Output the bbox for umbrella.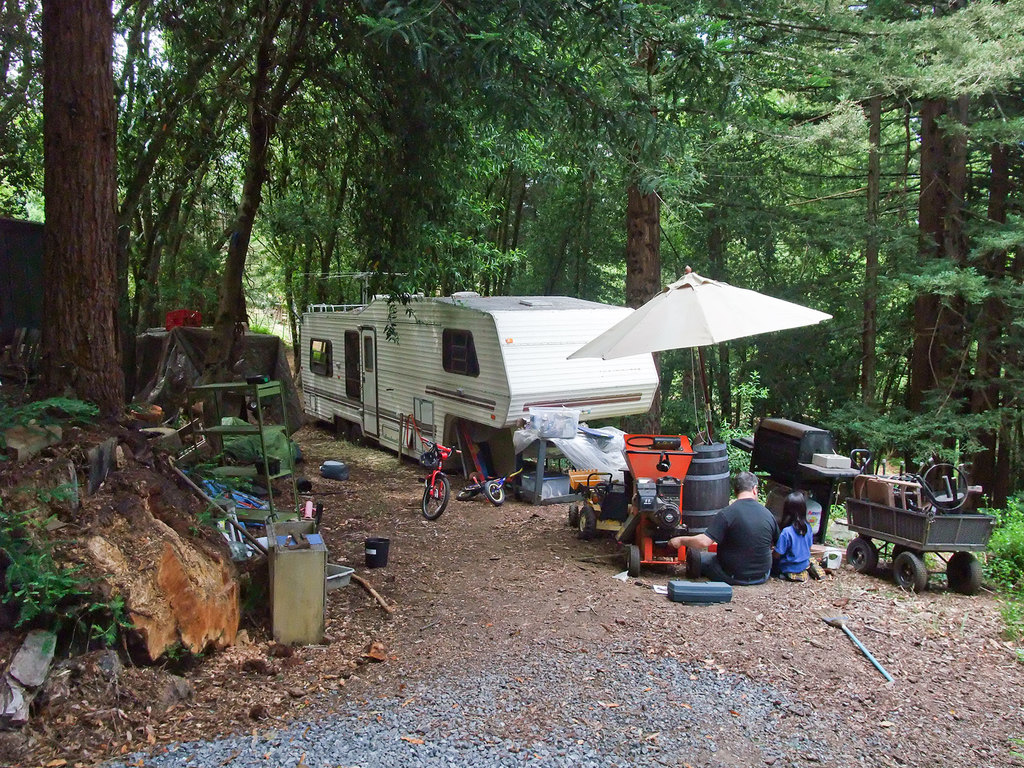
detection(573, 271, 829, 417).
